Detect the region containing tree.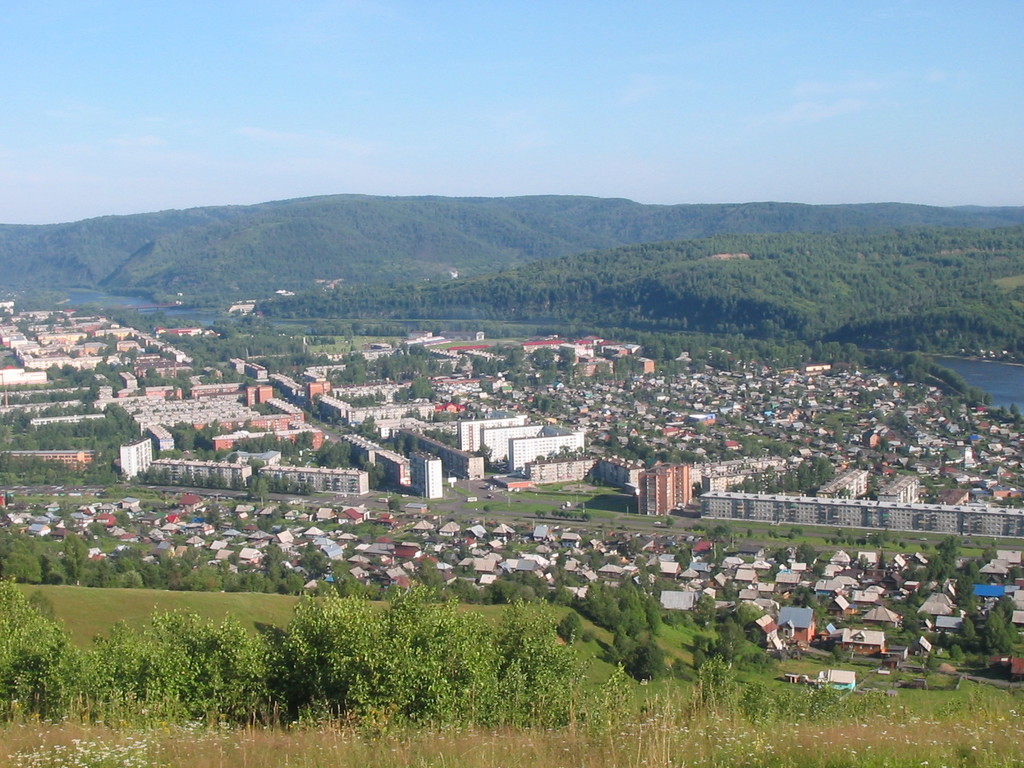
{"x1": 237, "y1": 396, "x2": 250, "y2": 408}.
